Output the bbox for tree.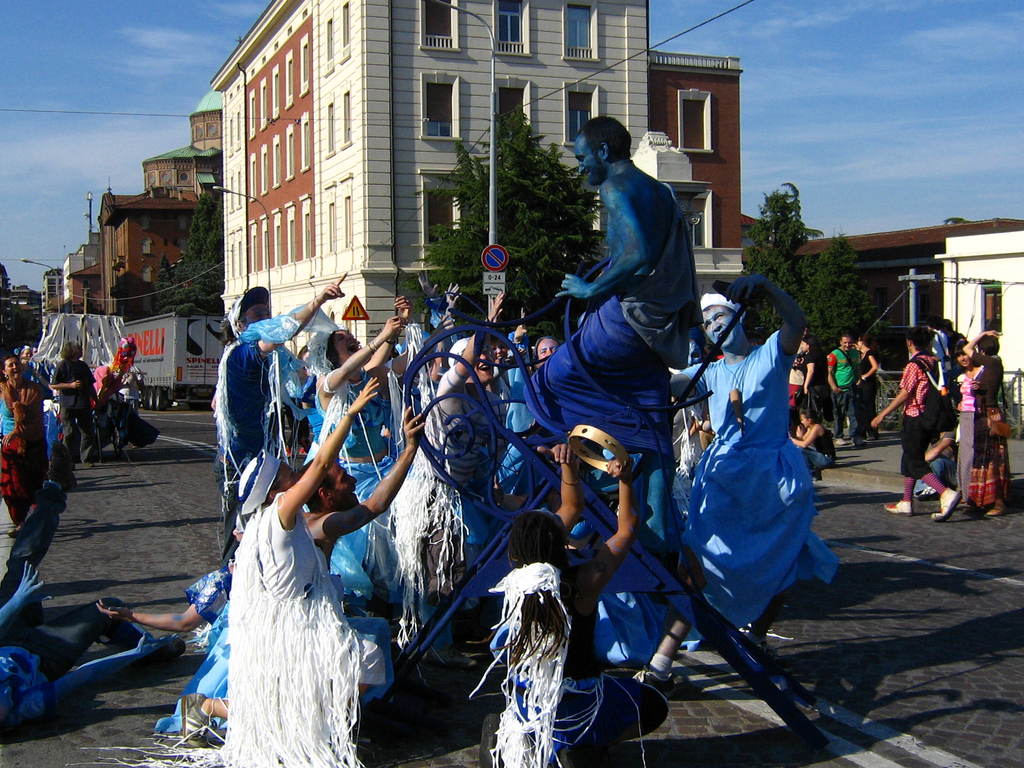
Rect(153, 196, 224, 318).
